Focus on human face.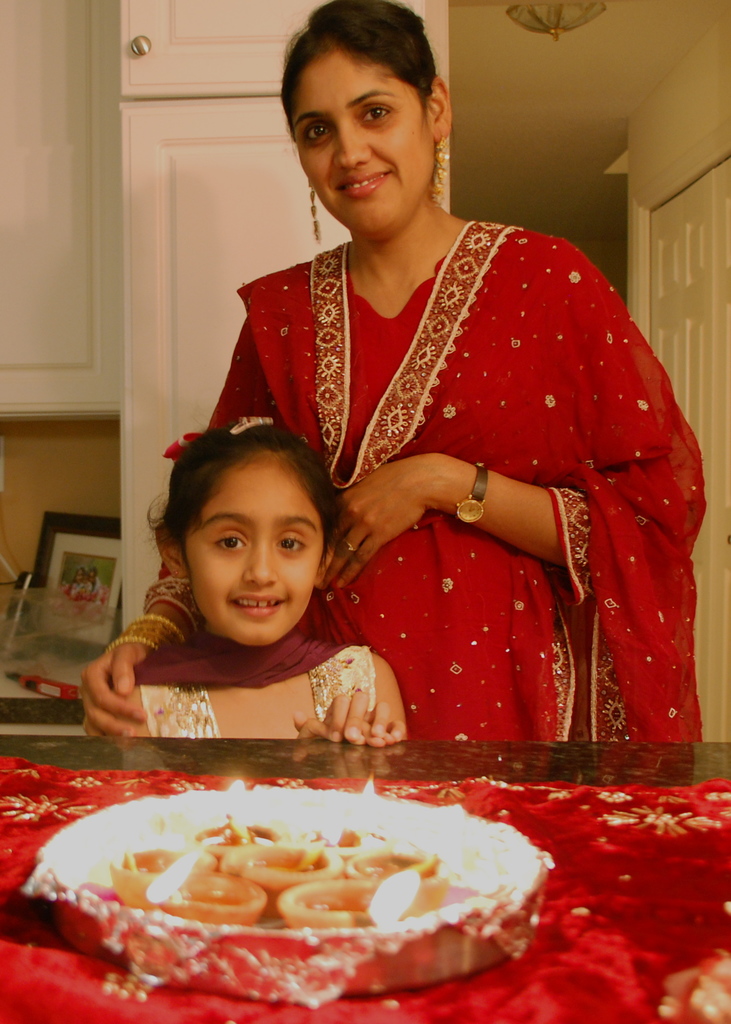
Focused at <bbox>89, 566, 96, 581</bbox>.
